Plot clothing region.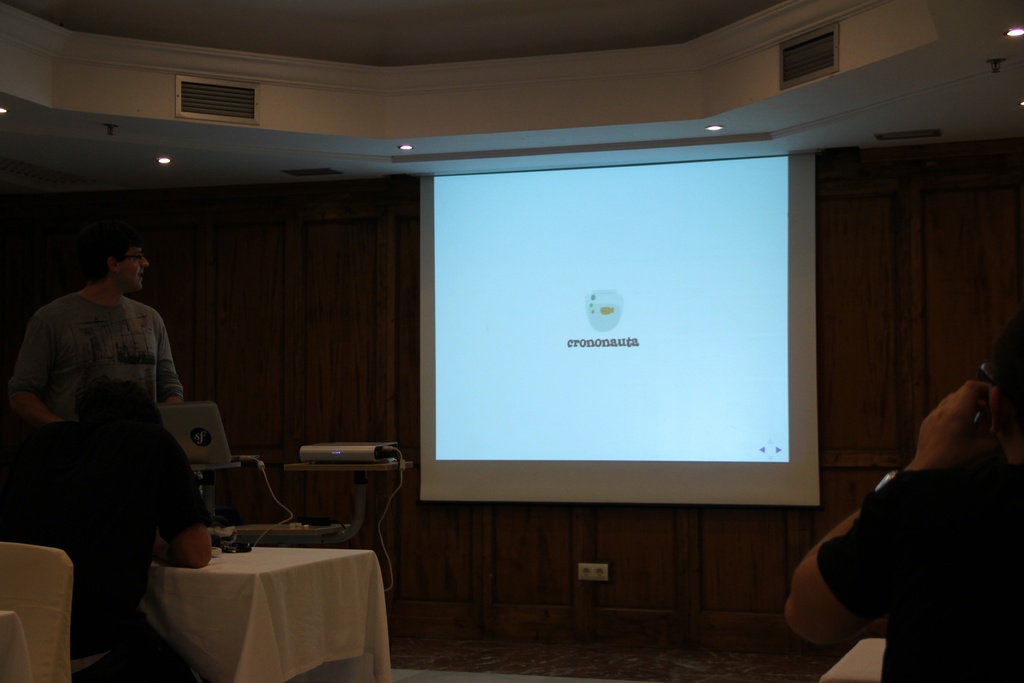
Plotted at pyautogui.locateOnScreen(3, 287, 188, 423).
